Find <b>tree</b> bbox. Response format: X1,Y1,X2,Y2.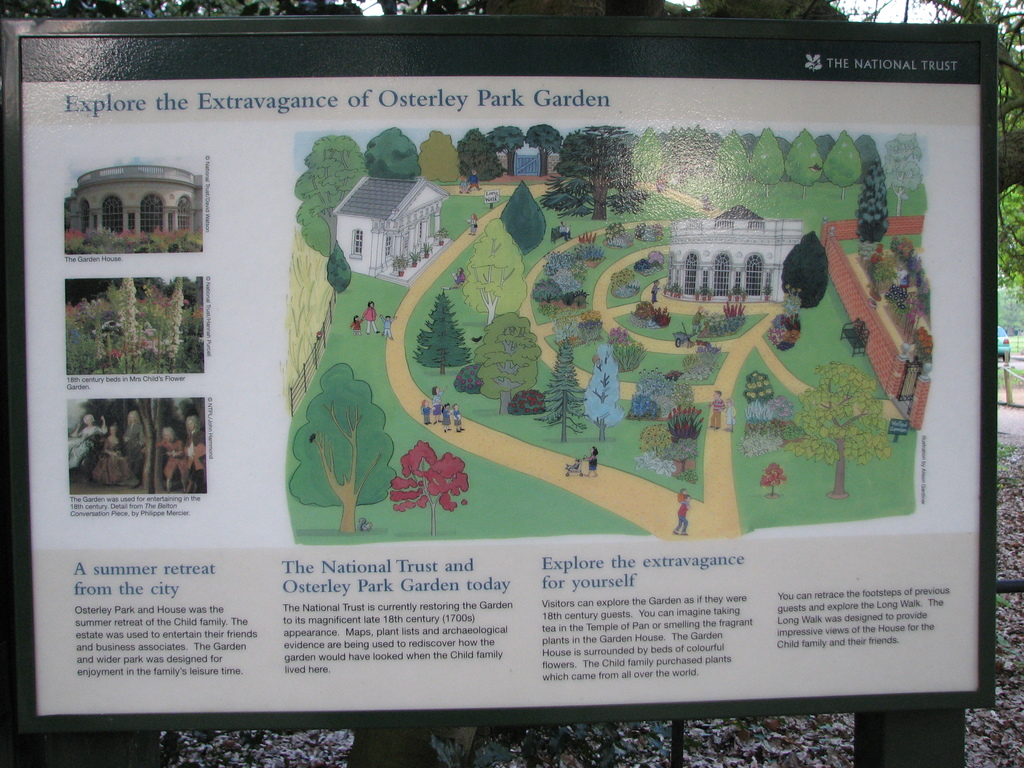
556,125,636,217.
